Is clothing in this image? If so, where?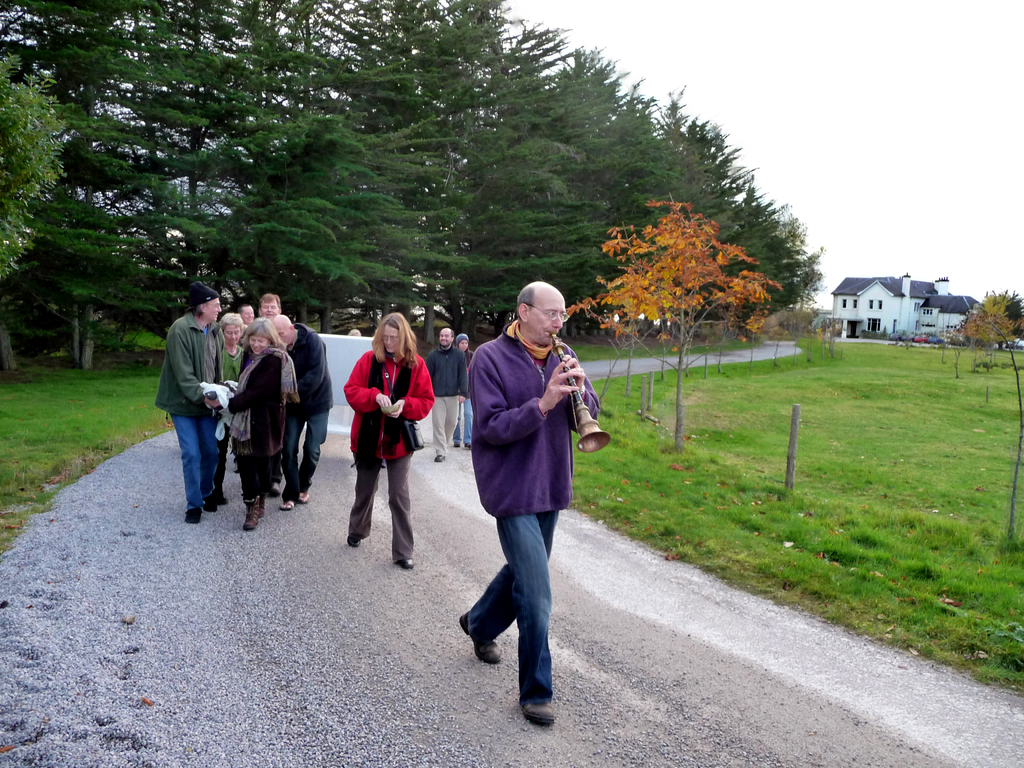
Yes, at crop(237, 336, 254, 376).
